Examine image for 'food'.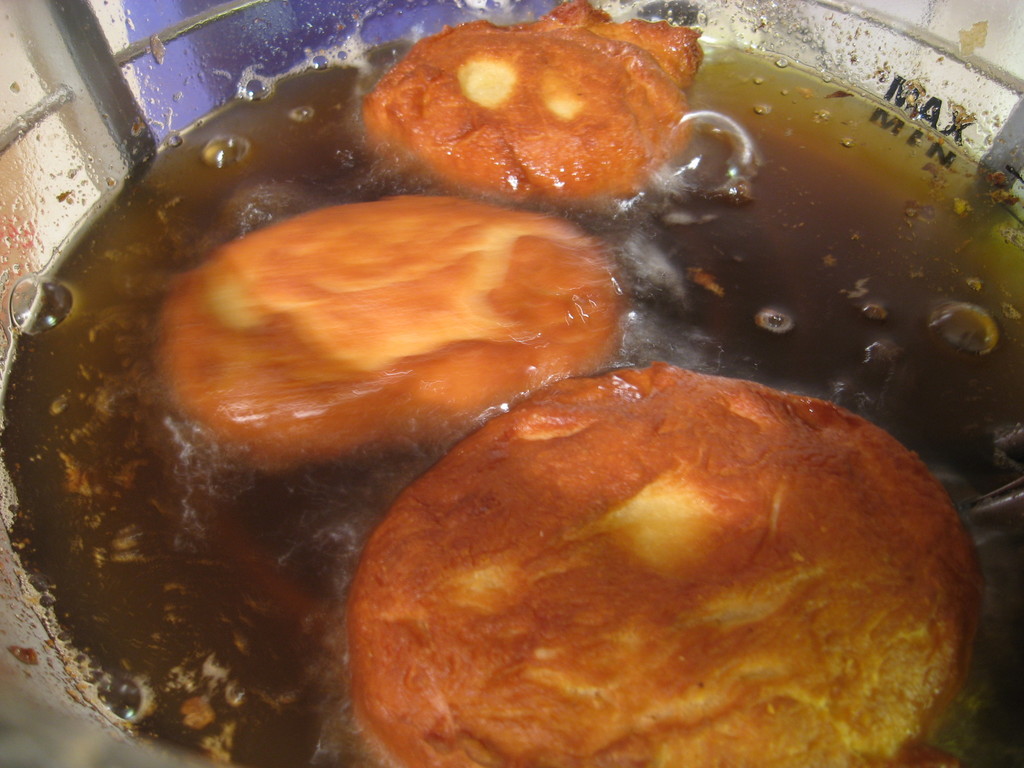
Examination result: x1=346 y1=364 x2=987 y2=767.
